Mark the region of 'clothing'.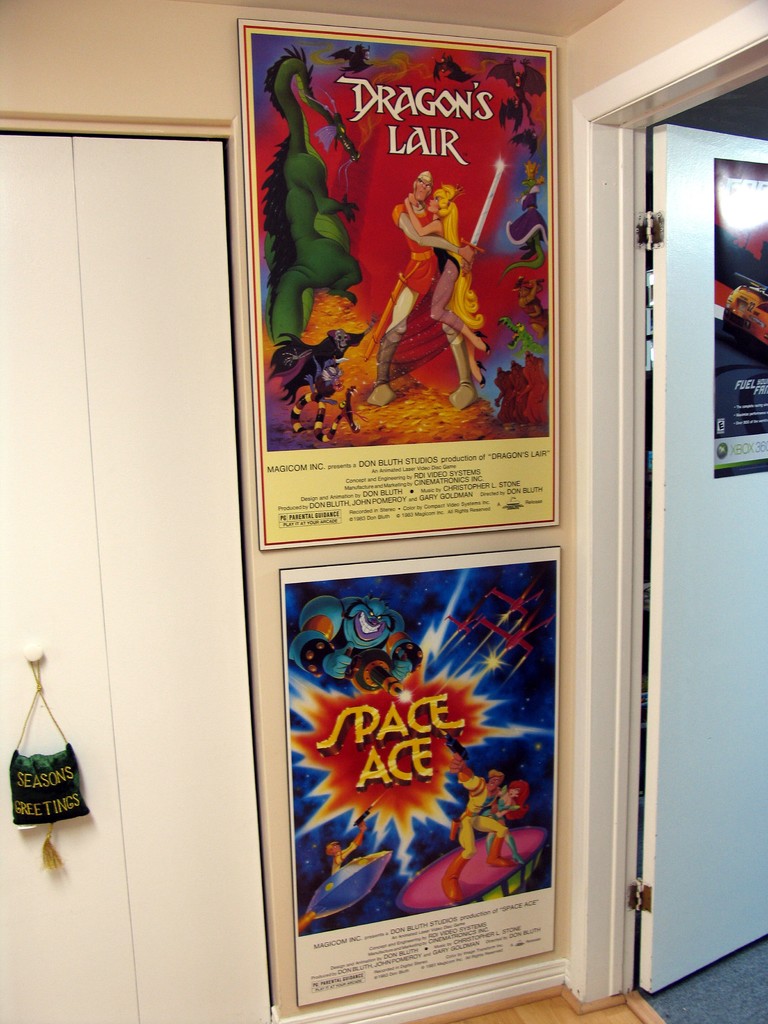
Region: {"x1": 399, "y1": 189, "x2": 439, "y2": 313}.
